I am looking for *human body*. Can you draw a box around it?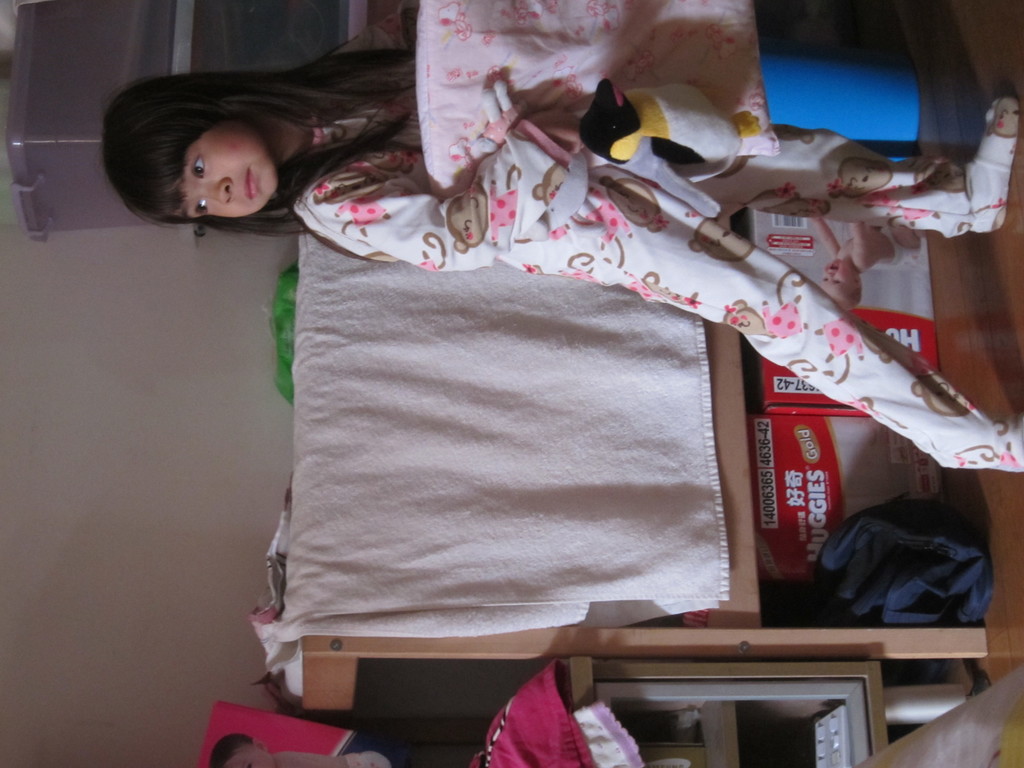
Sure, the bounding box is [left=102, top=2, right=1023, bottom=472].
